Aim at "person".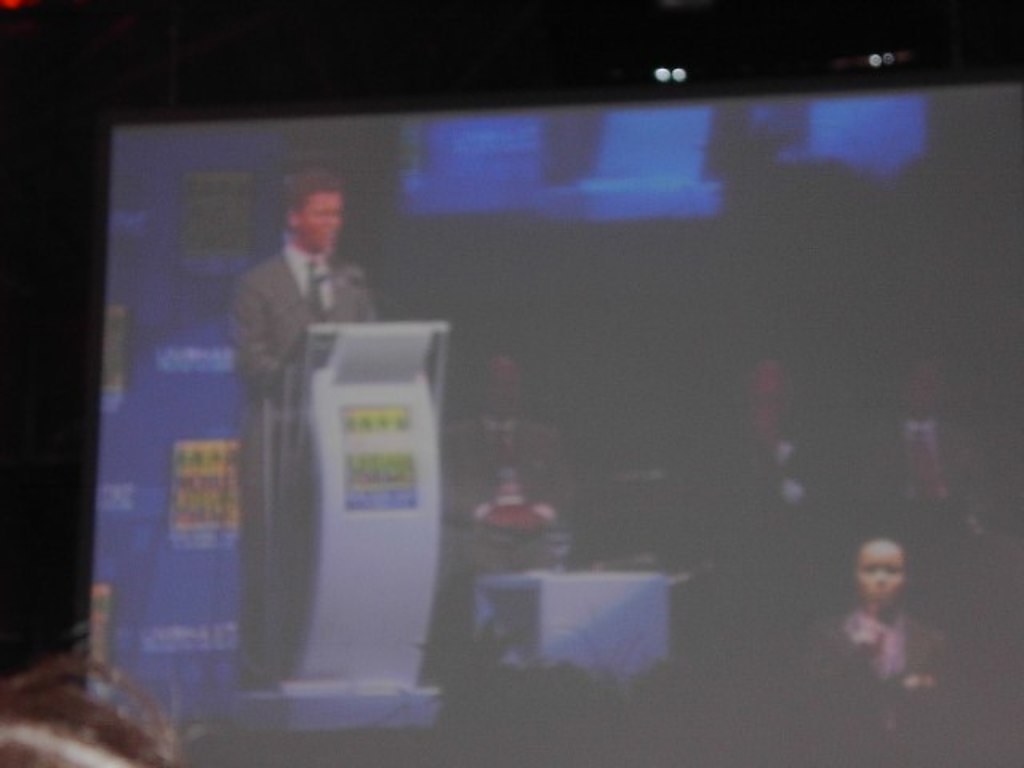
Aimed at bbox(230, 170, 370, 693).
